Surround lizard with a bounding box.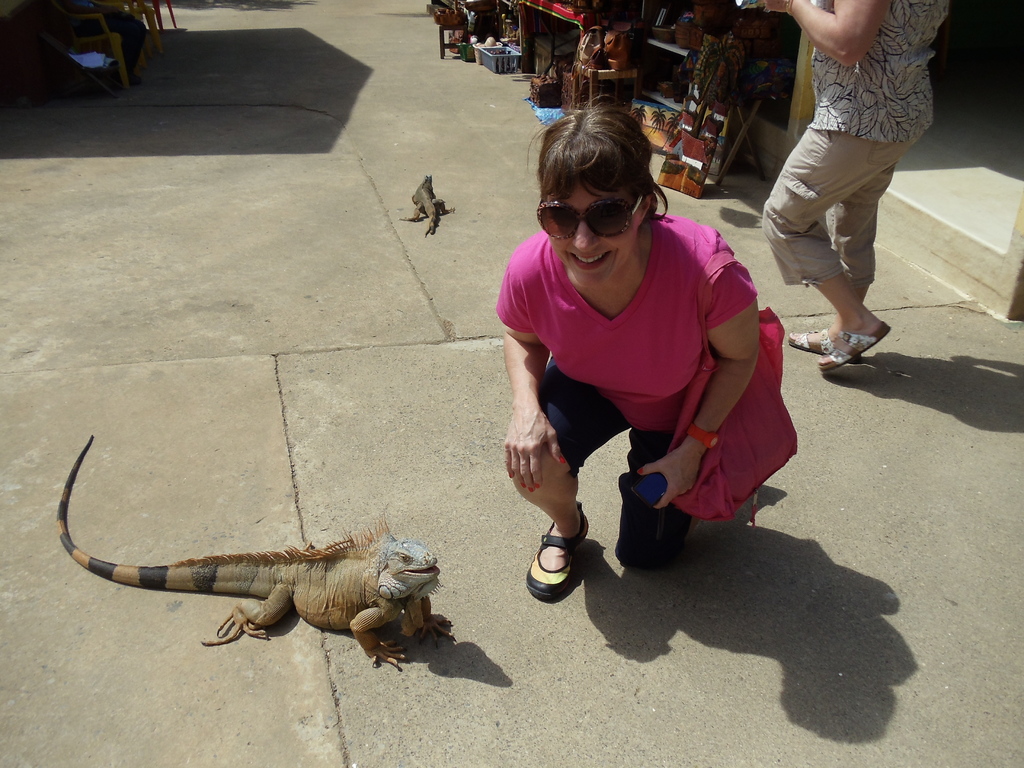
(left=405, top=175, right=449, bottom=235).
